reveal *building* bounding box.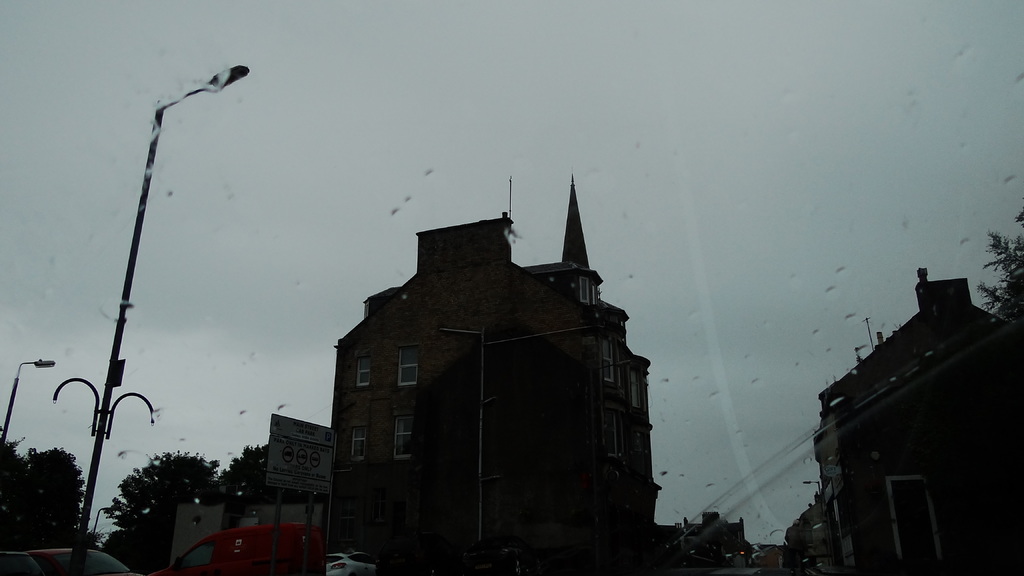
Revealed: x1=812, y1=268, x2=1023, y2=571.
